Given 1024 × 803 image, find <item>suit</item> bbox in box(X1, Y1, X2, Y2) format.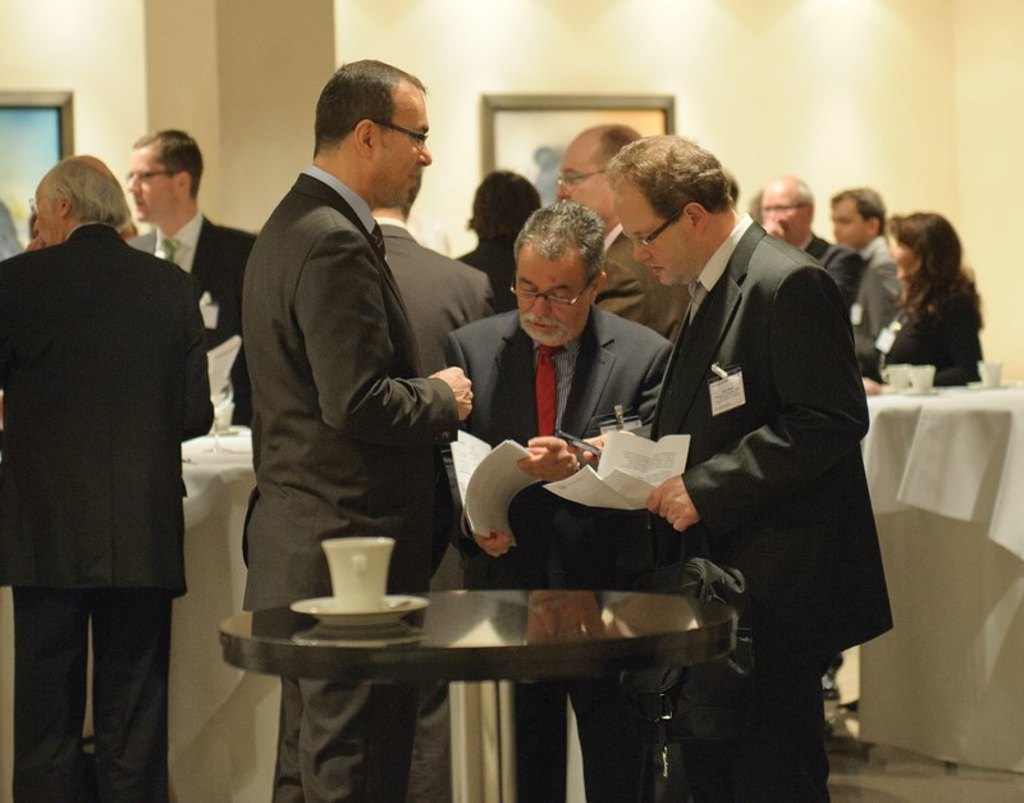
box(379, 215, 498, 802).
